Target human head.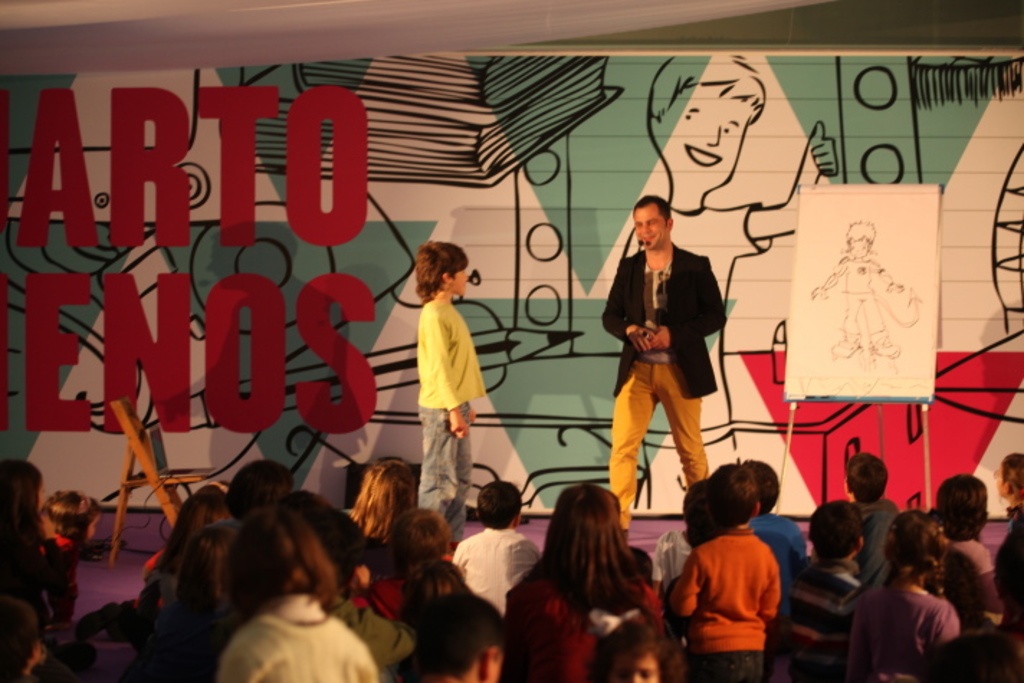
Target region: {"left": 991, "top": 456, "right": 1023, "bottom": 499}.
